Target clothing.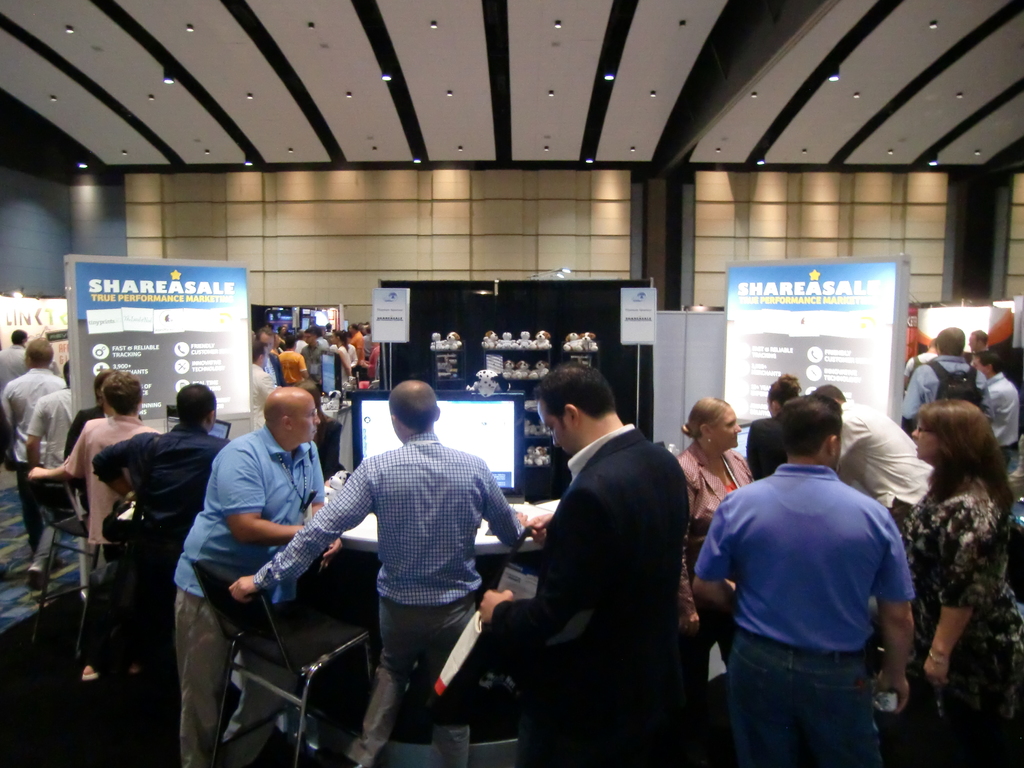
Target region: bbox=(300, 331, 326, 395).
